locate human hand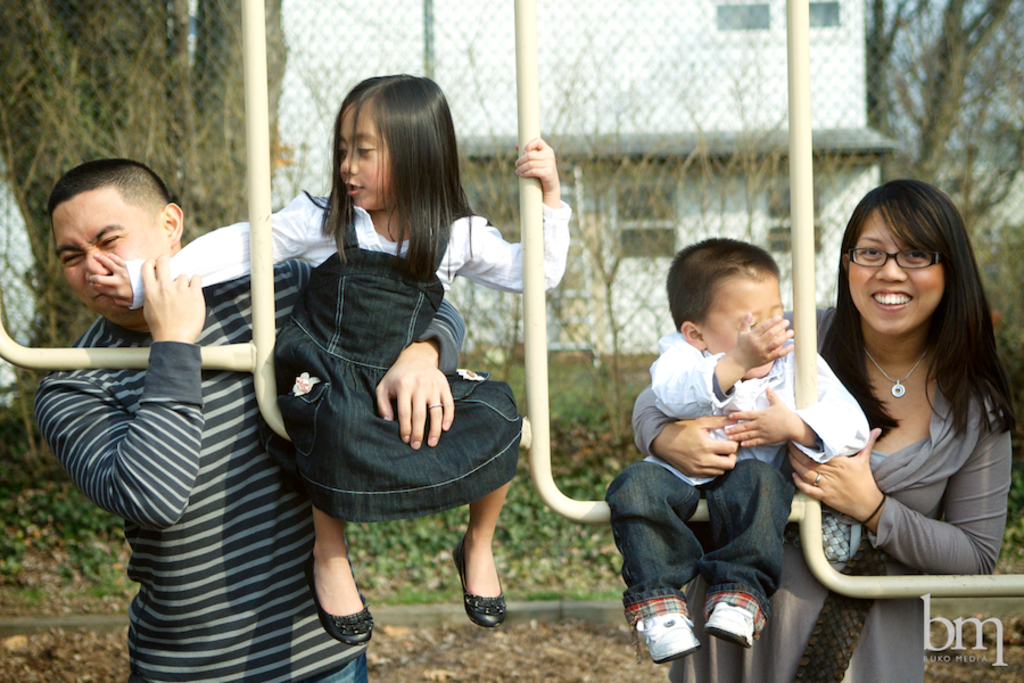
bbox=(725, 311, 794, 372)
